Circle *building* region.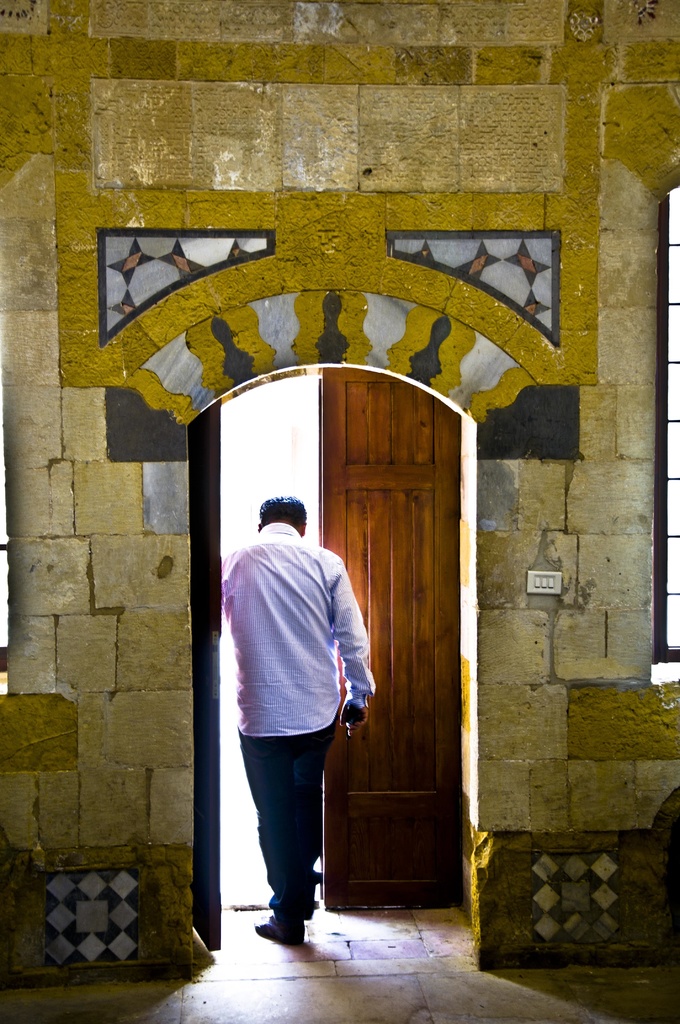
Region: bbox(0, 3, 679, 1021).
